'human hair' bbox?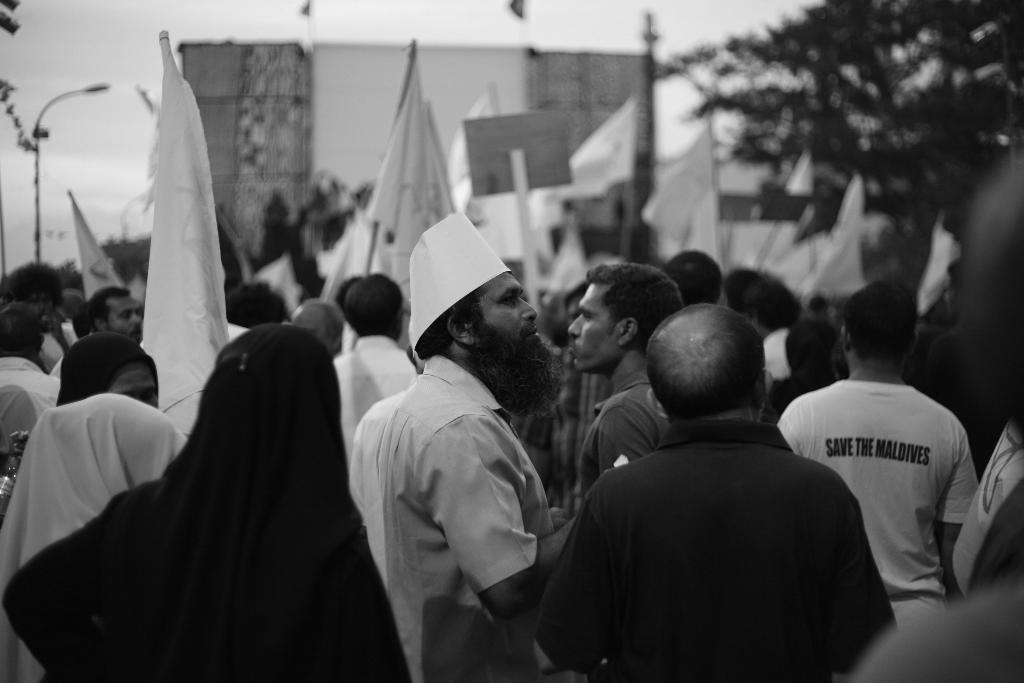
<bbox>645, 298, 766, 418</bbox>
